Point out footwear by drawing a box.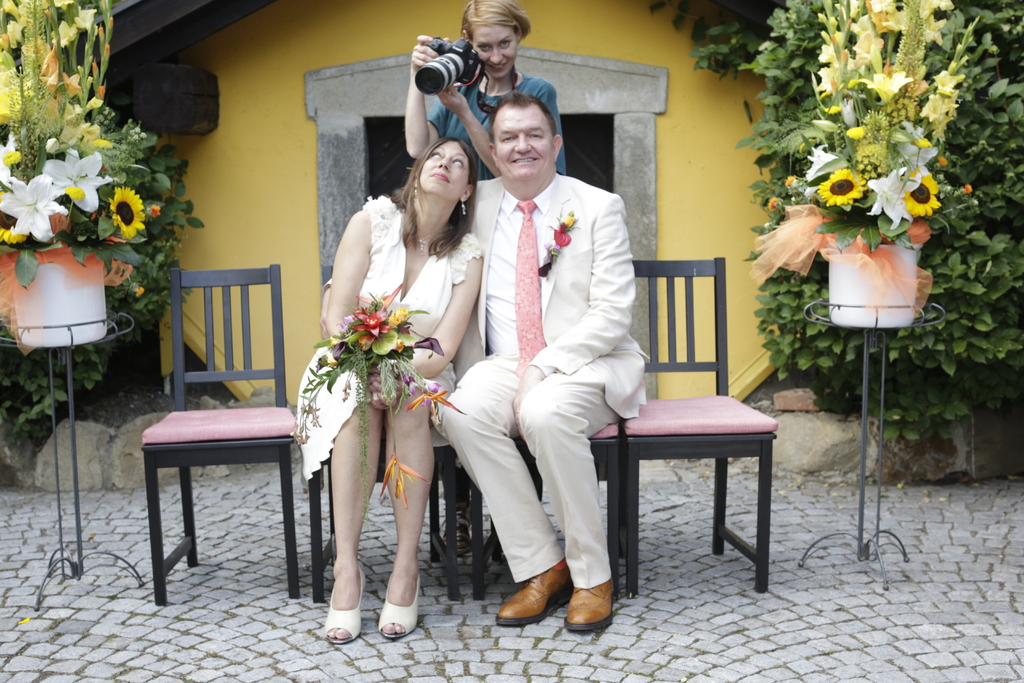
<box>563,574,618,633</box>.
